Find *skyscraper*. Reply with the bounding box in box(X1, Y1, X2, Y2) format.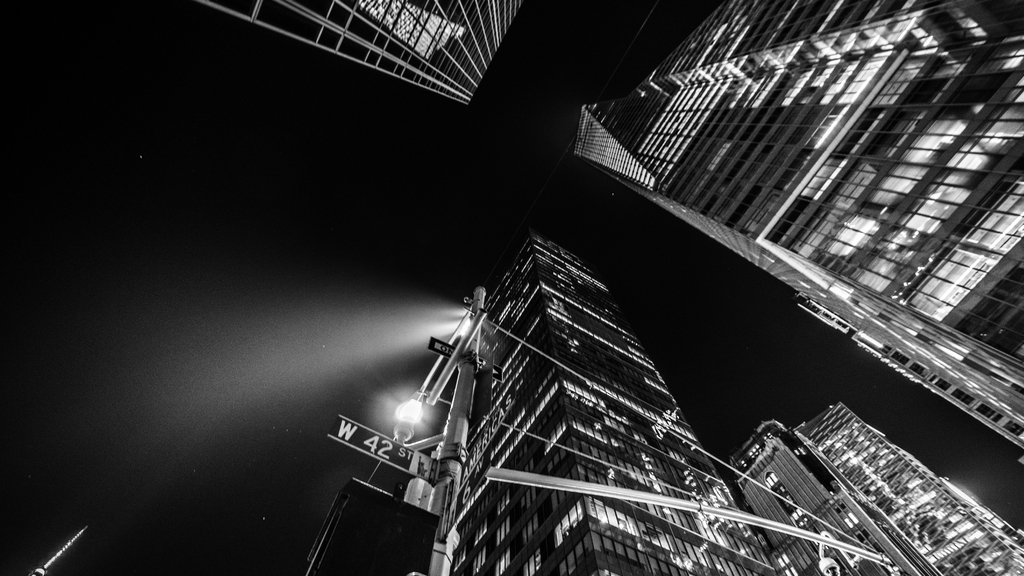
box(559, 0, 1023, 451).
